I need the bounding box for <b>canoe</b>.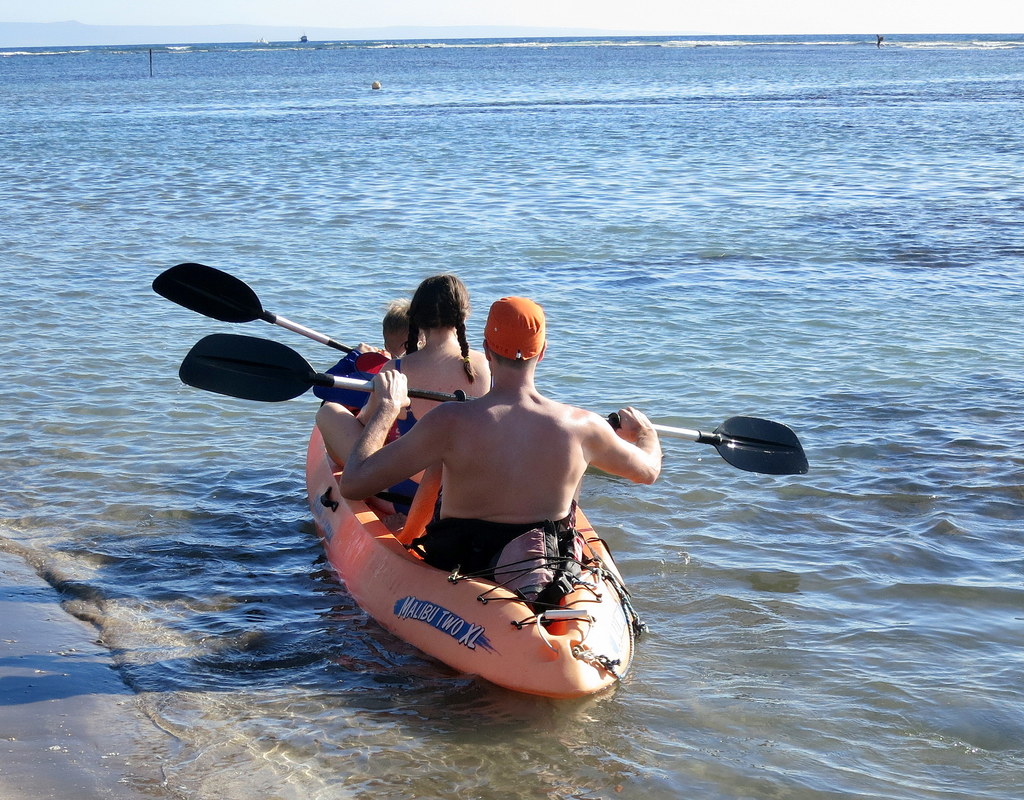
Here it is: 303,404,636,700.
